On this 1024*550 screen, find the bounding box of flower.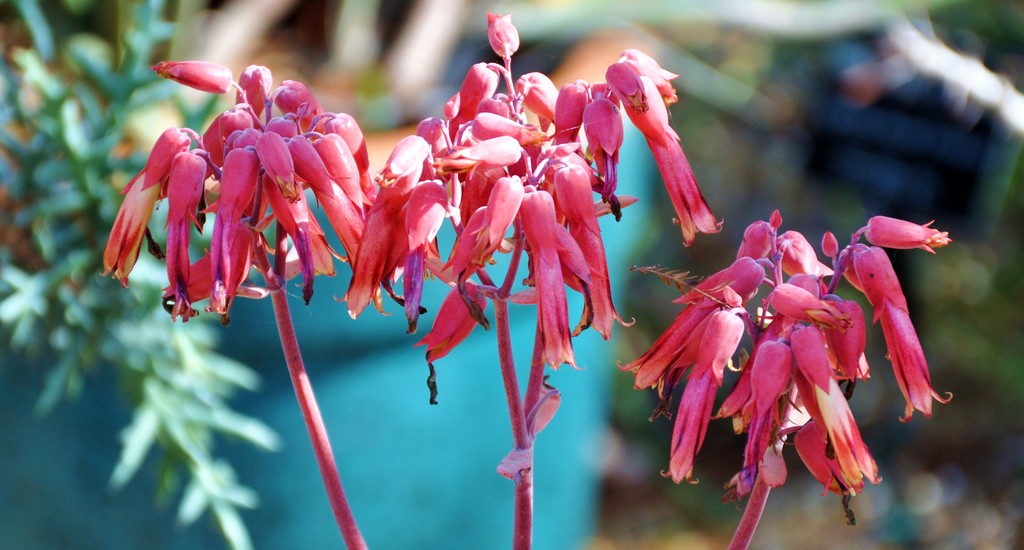
Bounding box: box(342, 17, 725, 549).
